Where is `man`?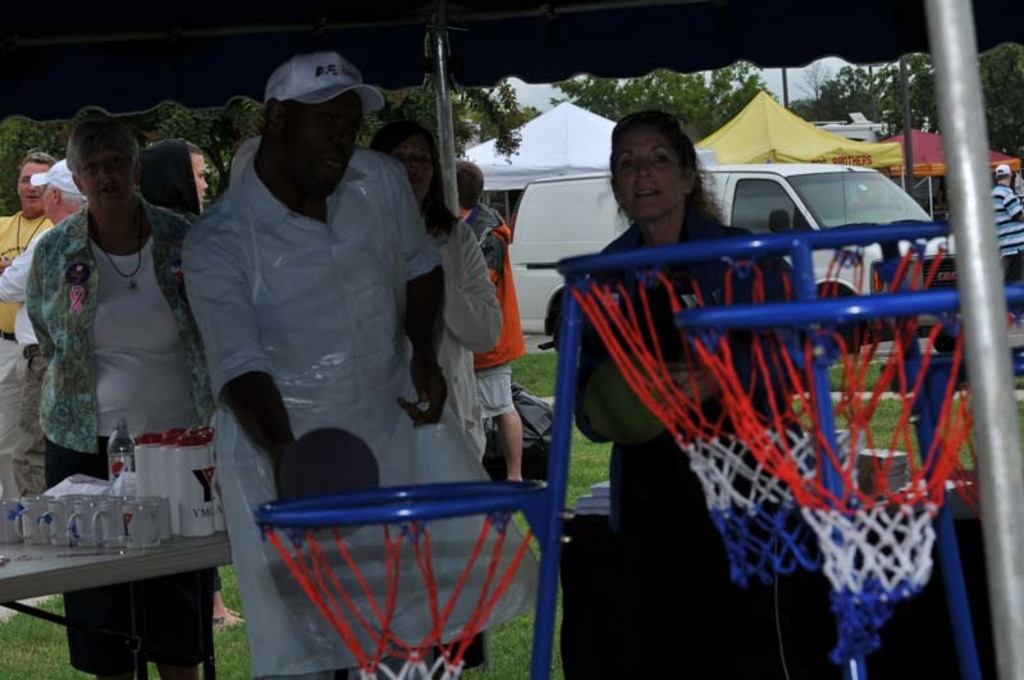
(182, 54, 540, 679).
